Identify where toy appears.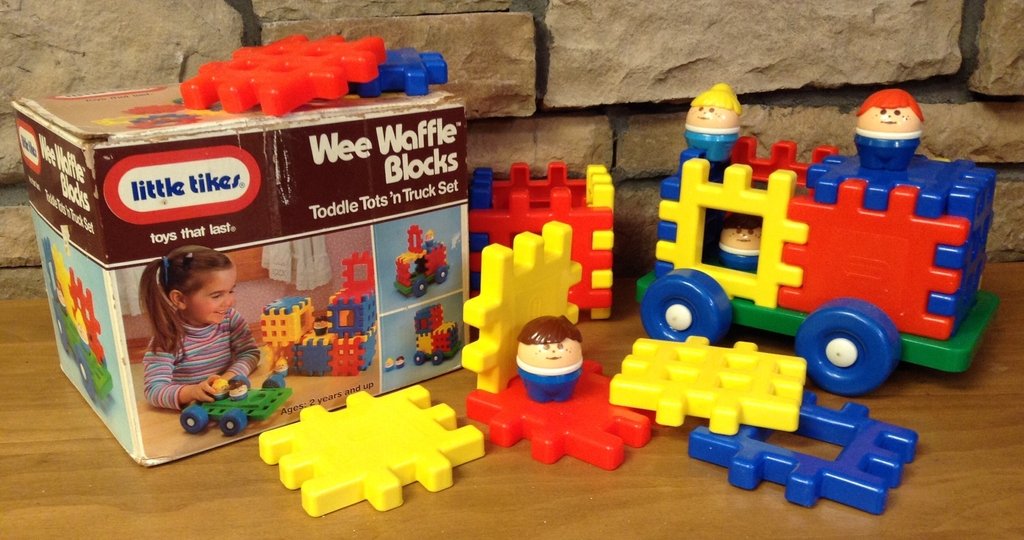
Appears at [left=179, top=34, right=386, bottom=118].
